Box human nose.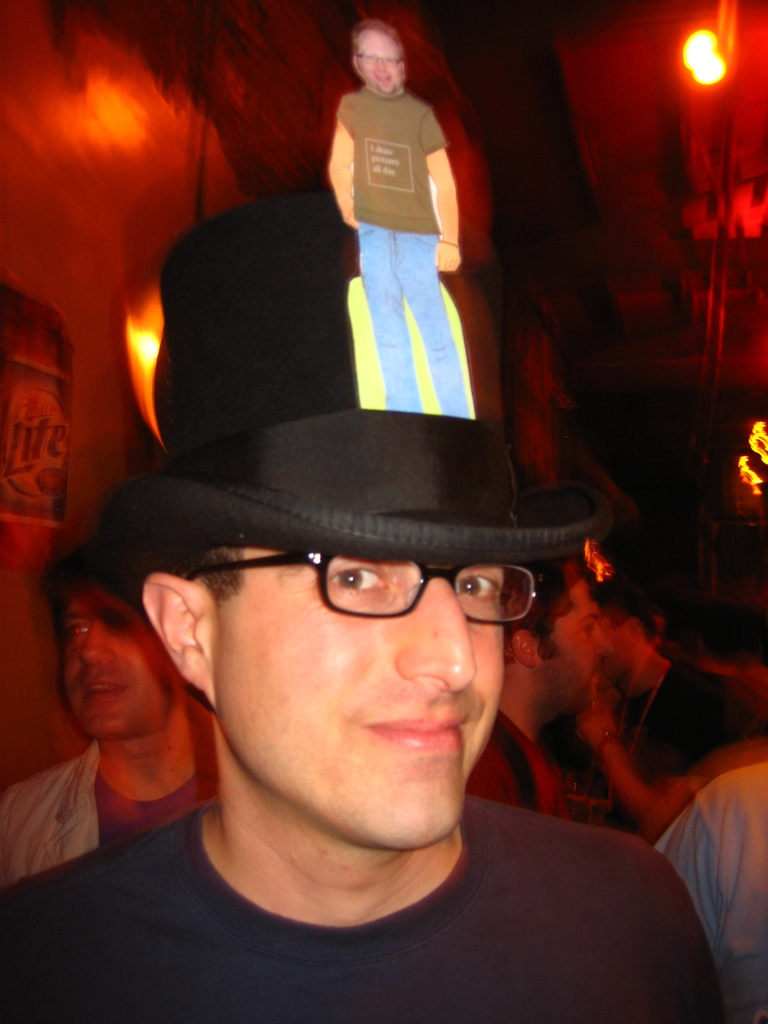
[x1=597, y1=627, x2=614, y2=655].
